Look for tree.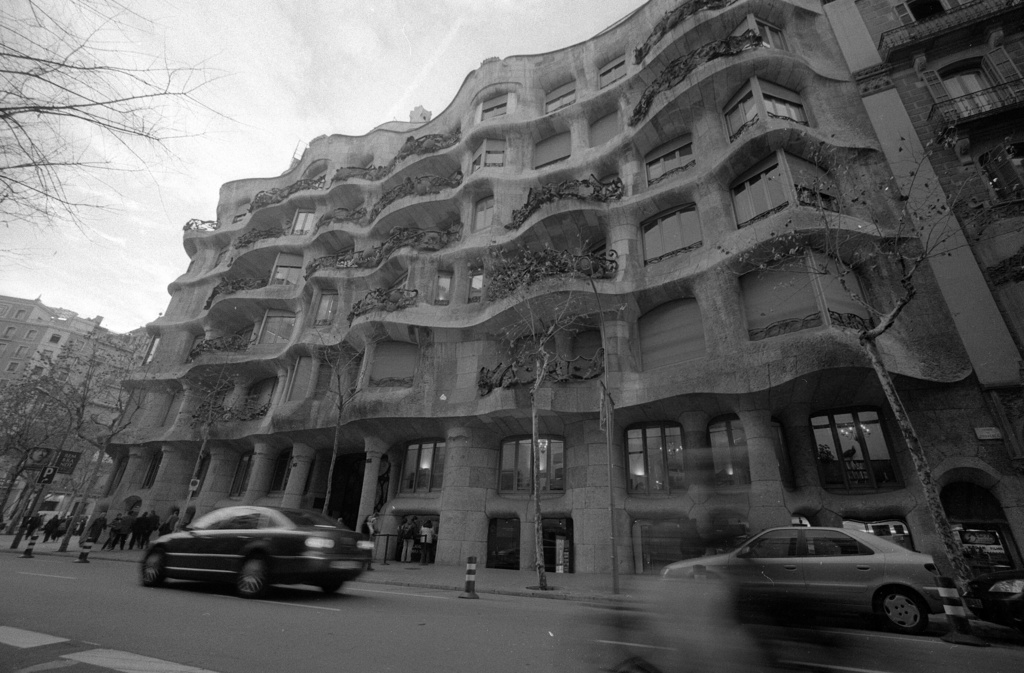
Found: 471/202/638/581.
